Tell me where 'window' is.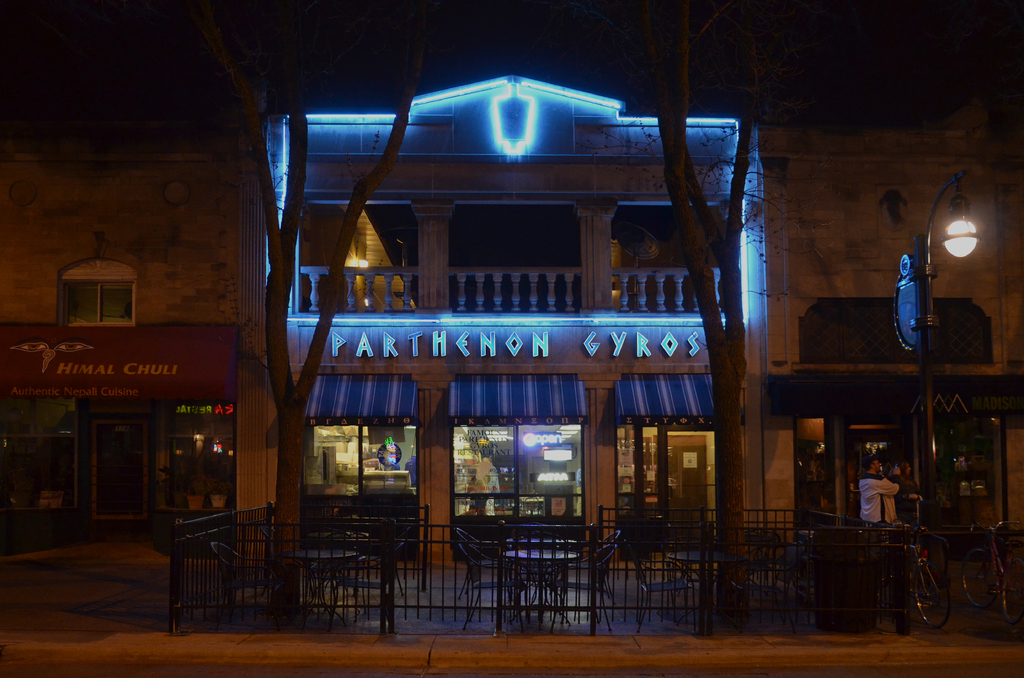
'window' is at 302, 426, 417, 560.
